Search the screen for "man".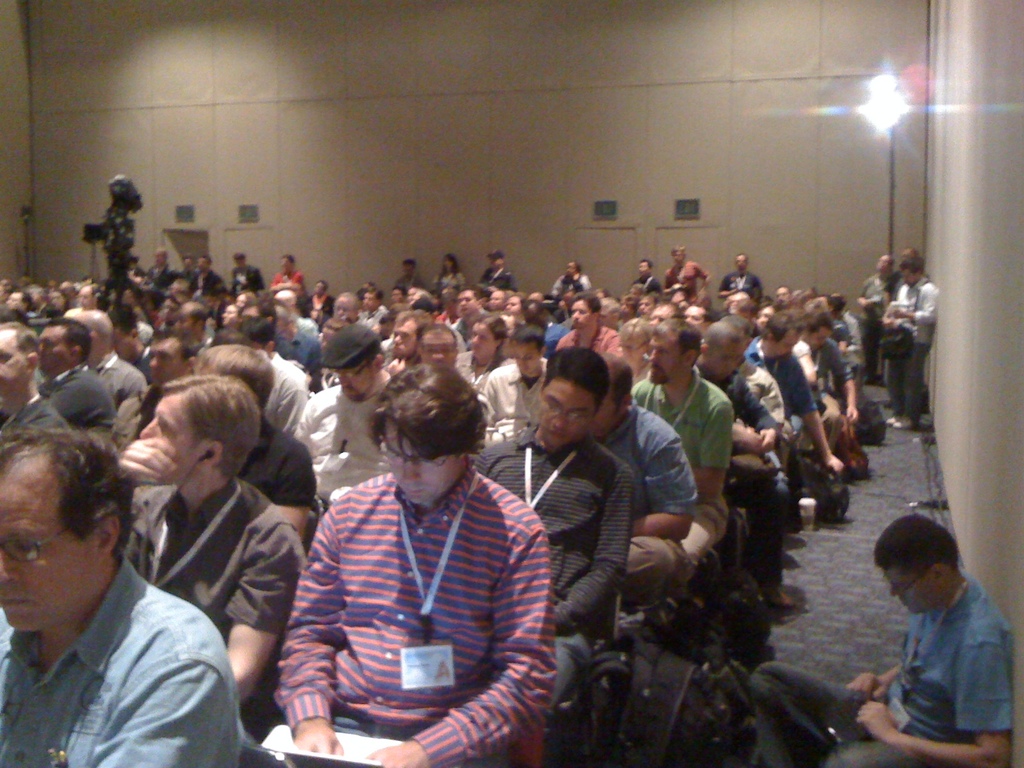
Found at pyautogui.locateOnScreen(0, 429, 245, 767).
